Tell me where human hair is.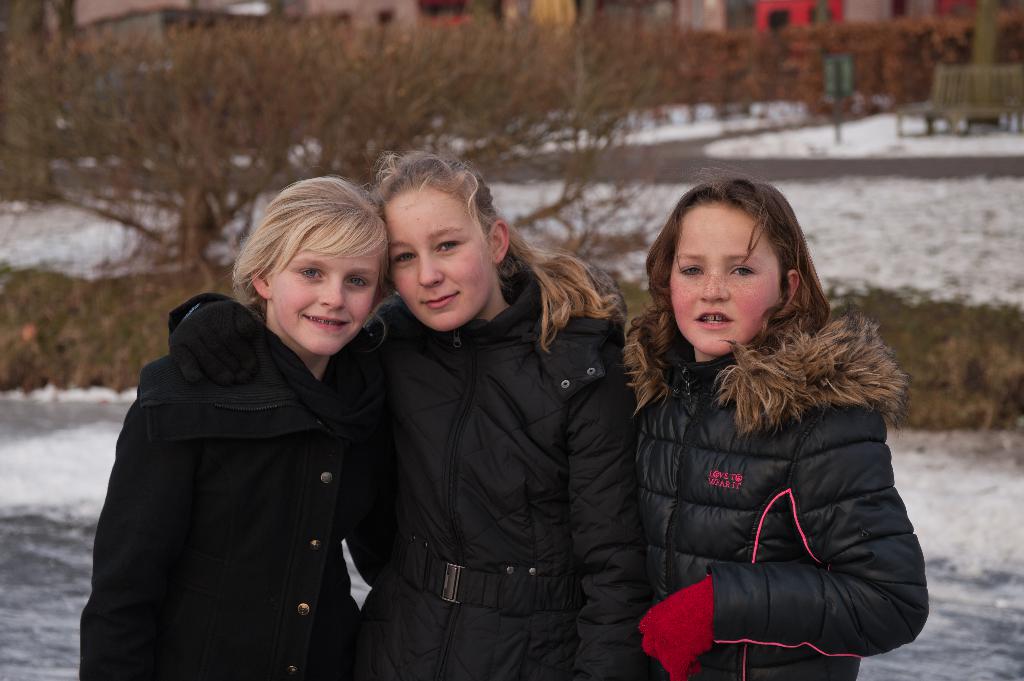
human hair is at (367,147,606,351).
